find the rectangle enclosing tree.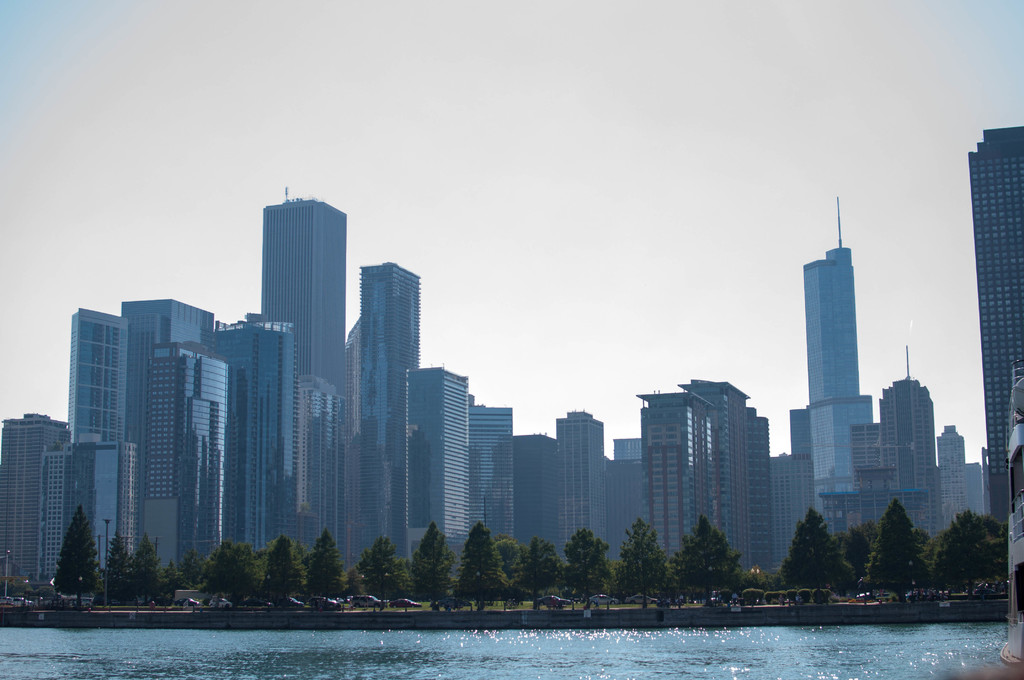
304, 524, 351, 602.
